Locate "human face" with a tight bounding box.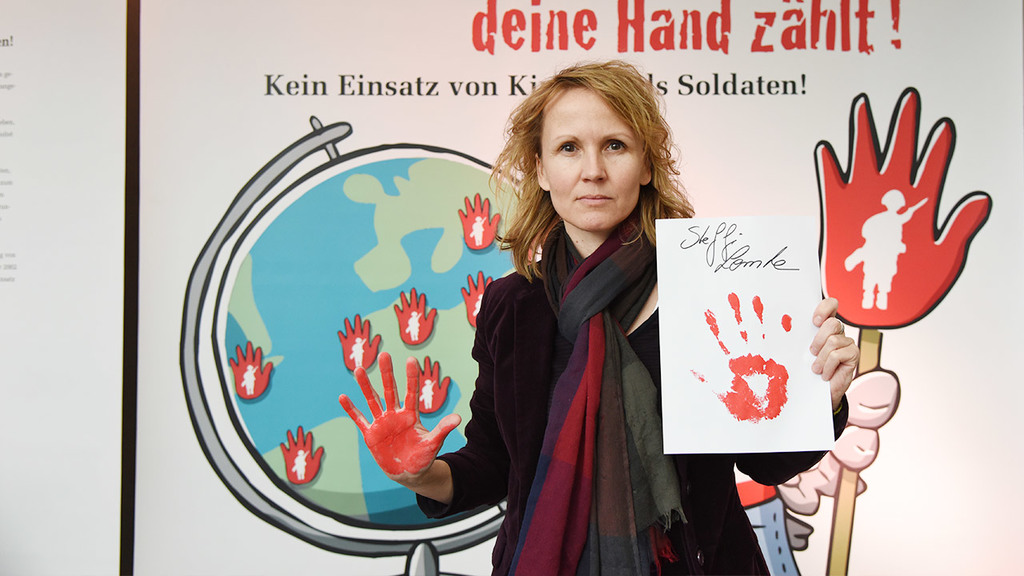
(539, 87, 645, 230).
